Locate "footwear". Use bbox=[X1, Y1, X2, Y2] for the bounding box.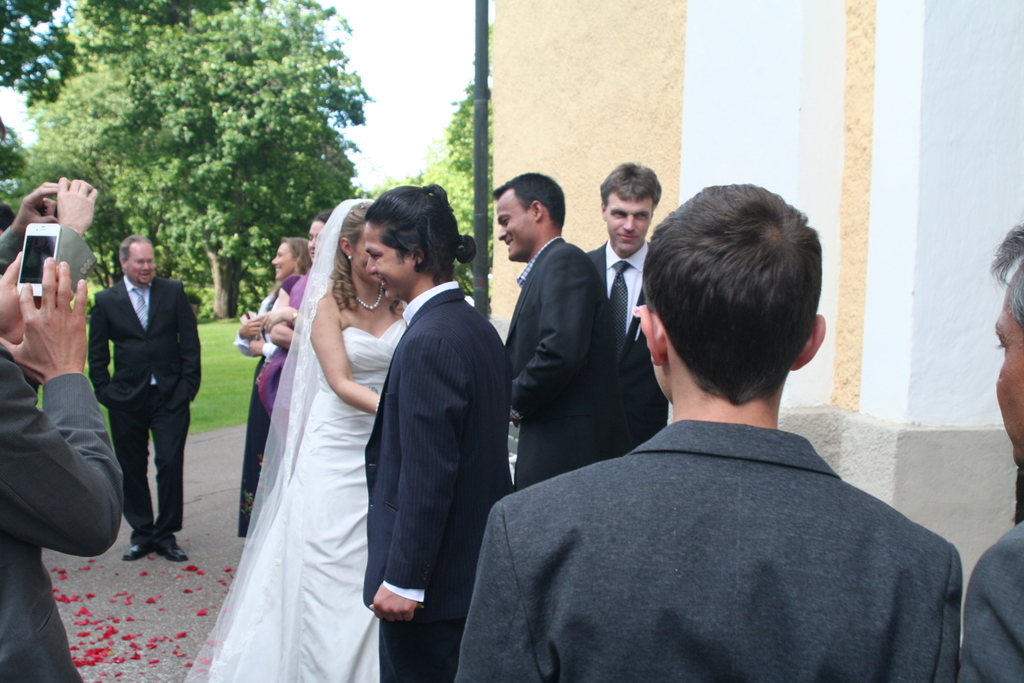
bbox=[164, 538, 191, 563].
